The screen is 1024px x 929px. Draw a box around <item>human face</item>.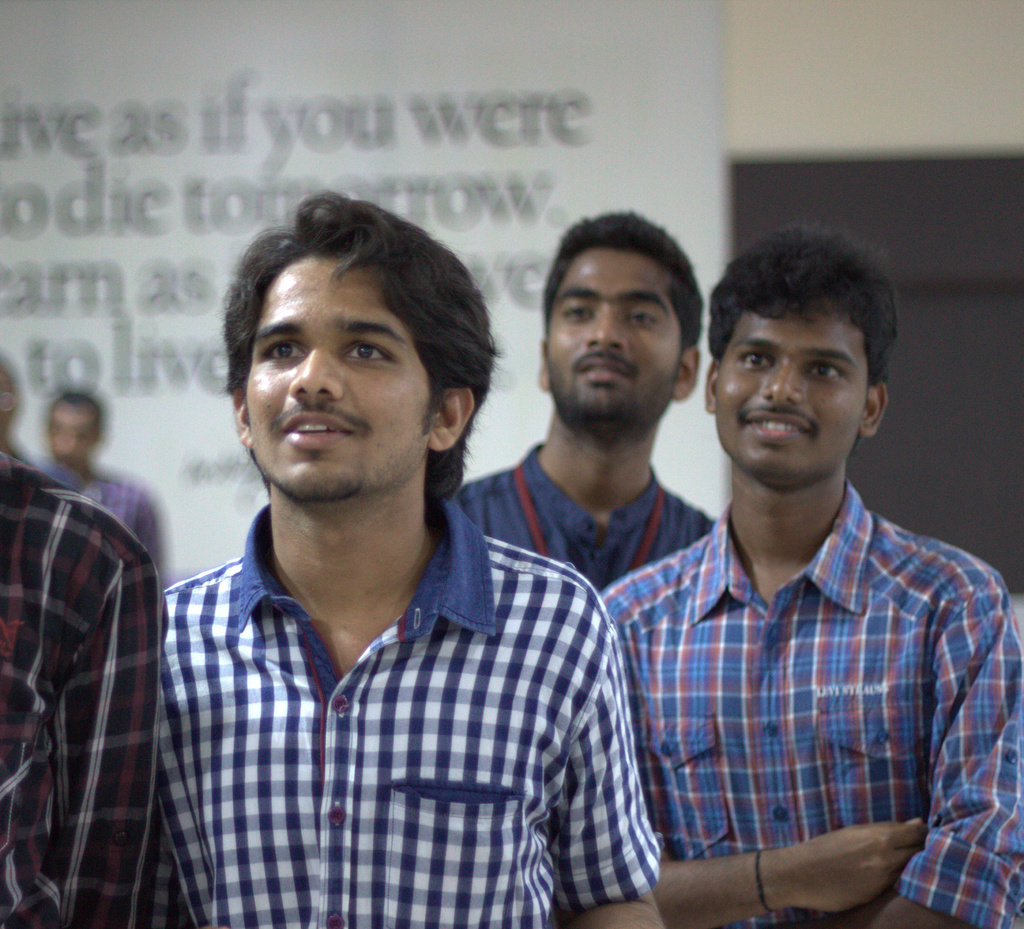
<bbox>545, 240, 679, 414</bbox>.
